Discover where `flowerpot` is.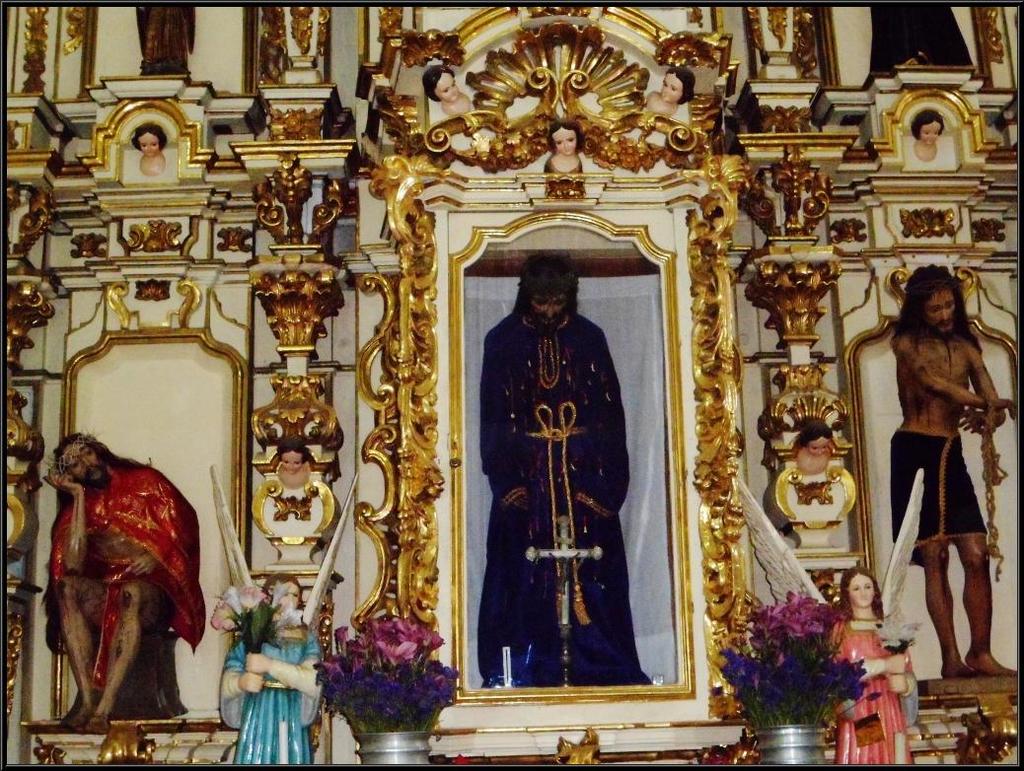
Discovered at x1=356 y1=726 x2=436 y2=766.
